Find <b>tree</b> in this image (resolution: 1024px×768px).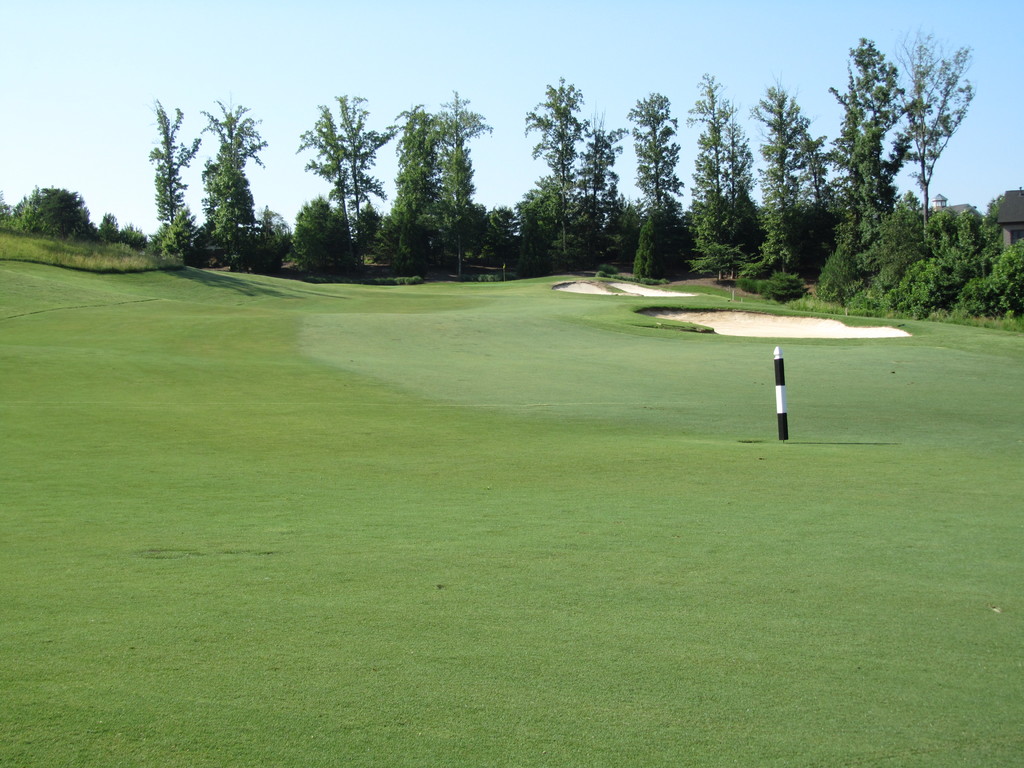
select_region(824, 33, 912, 312).
